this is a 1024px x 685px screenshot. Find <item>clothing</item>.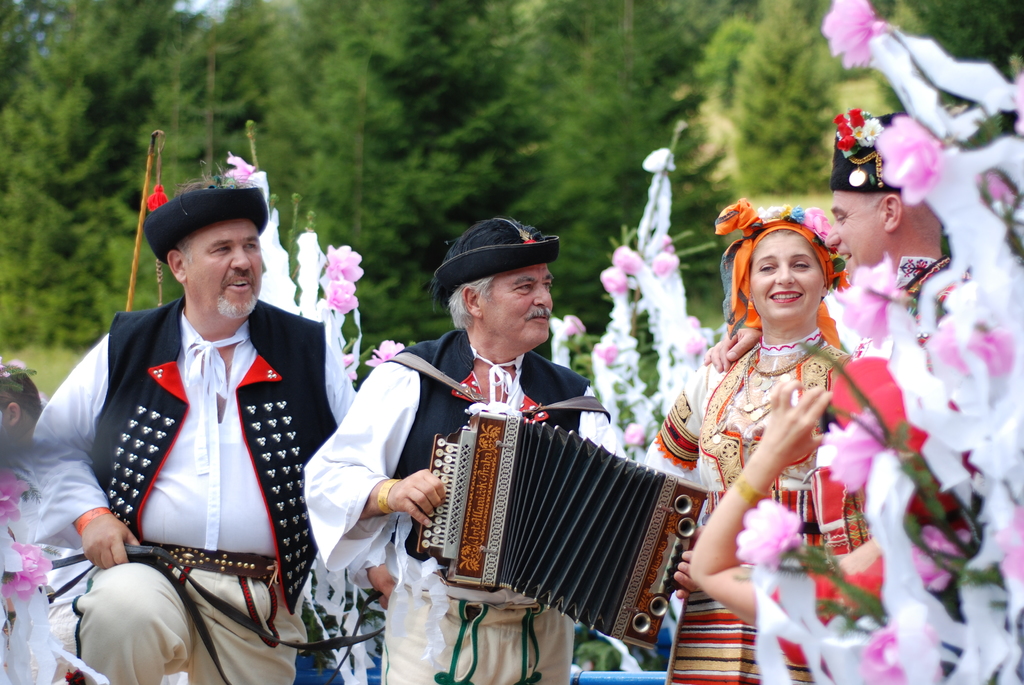
Bounding box: {"left": 18, "top": 284, "right": 387, "bottom": 684}.
